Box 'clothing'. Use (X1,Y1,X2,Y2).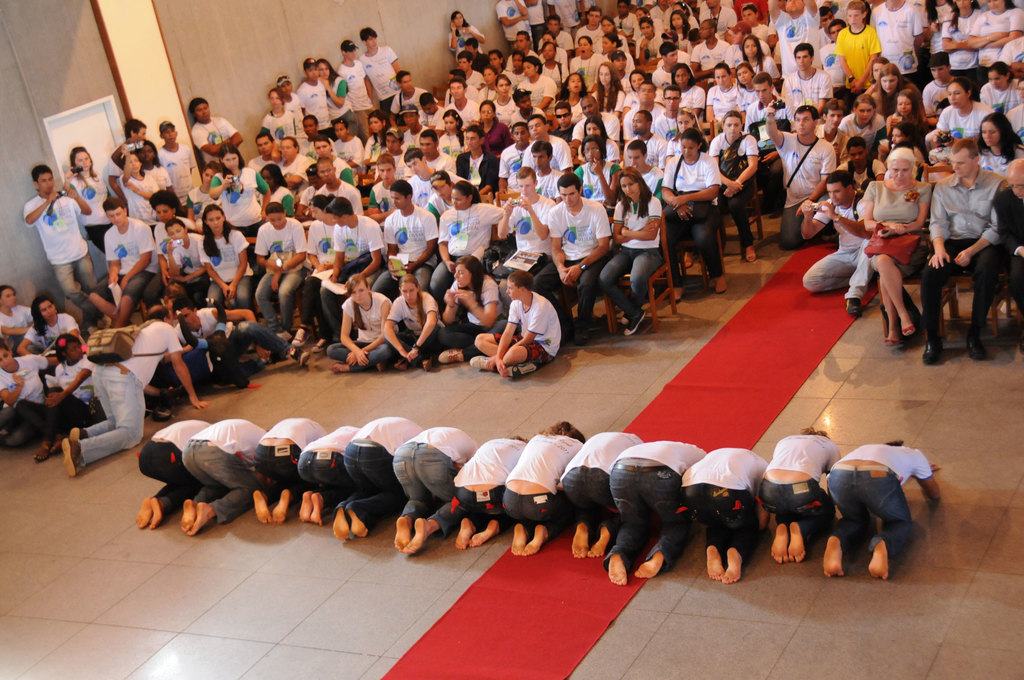
(65,174,109,249).
